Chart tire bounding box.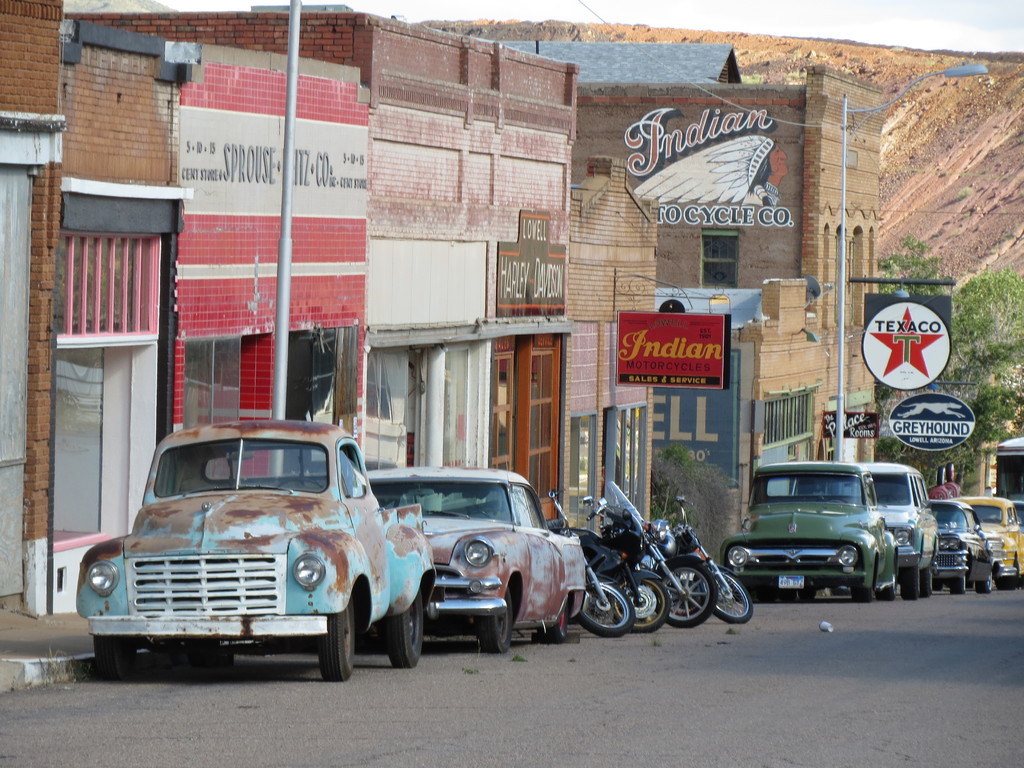
Charted: x1=783 y1=580 x2=816 y2=600.
